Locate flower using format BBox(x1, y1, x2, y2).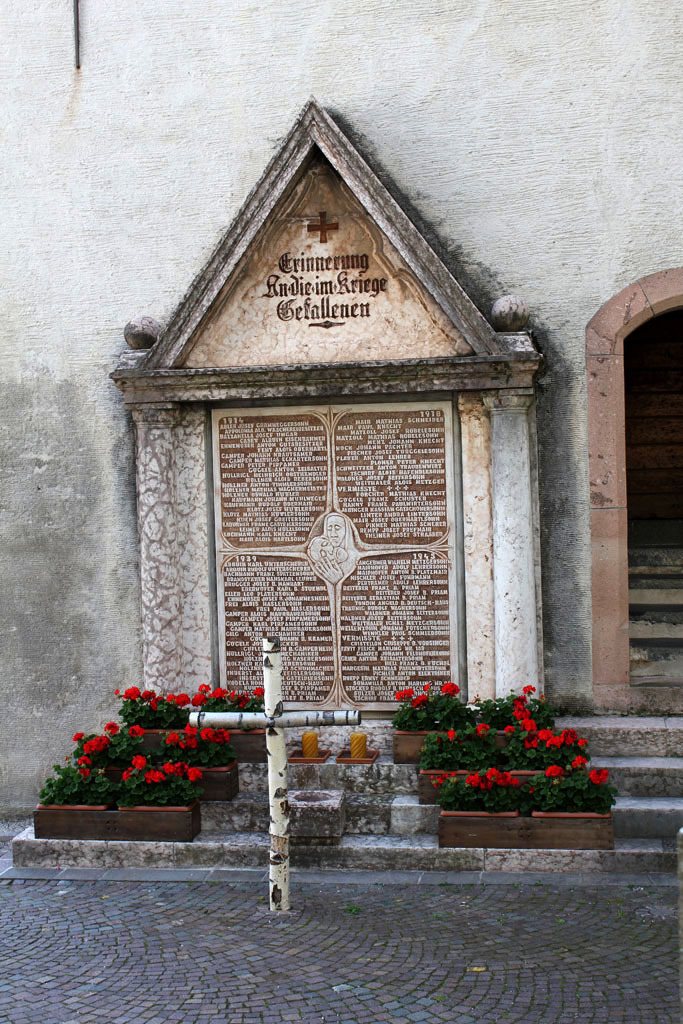
BBox(417, 693, 429, 707).
